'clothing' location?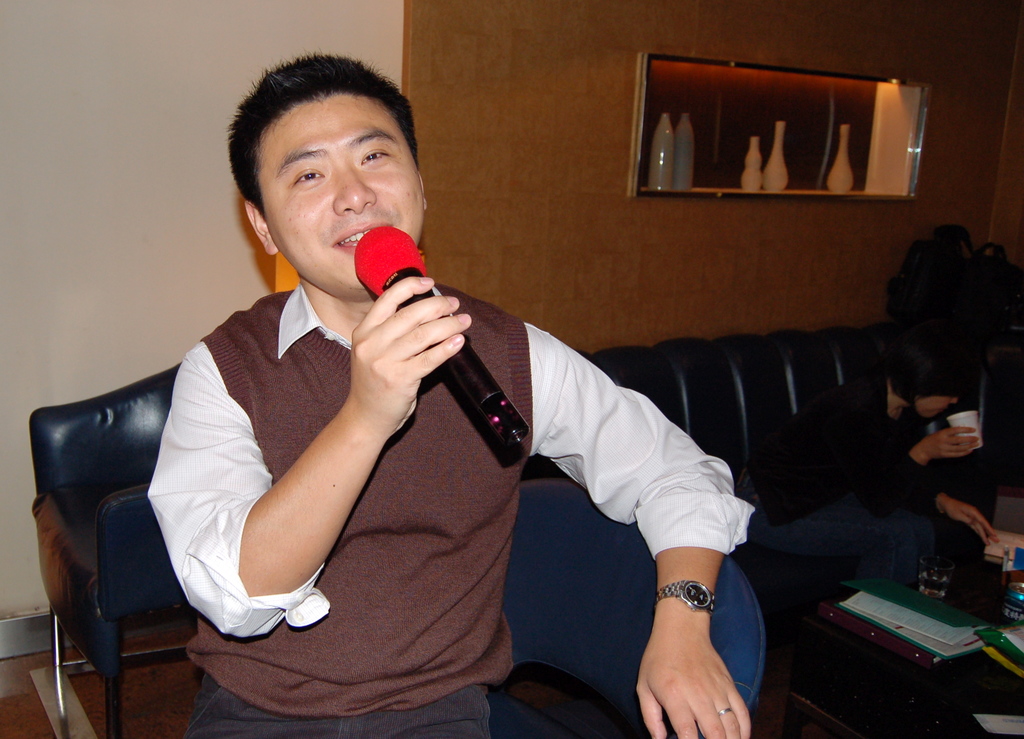
<bbox>115, 203, 767, 731</bbox>
